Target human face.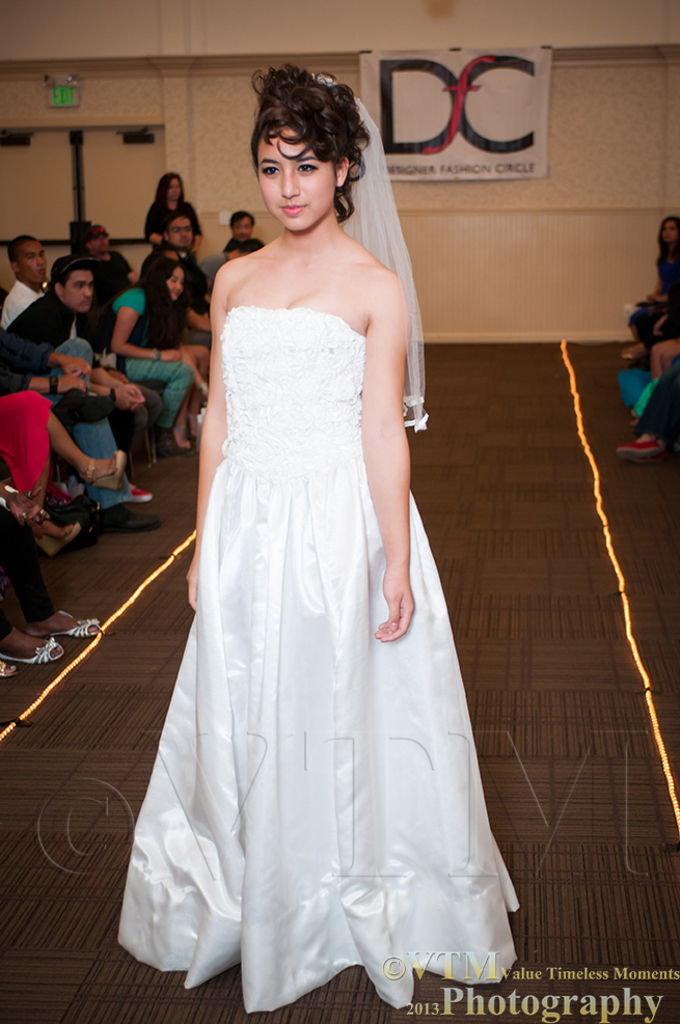
Target region: <bbox>64, 269, 93, 309</bbox>.
